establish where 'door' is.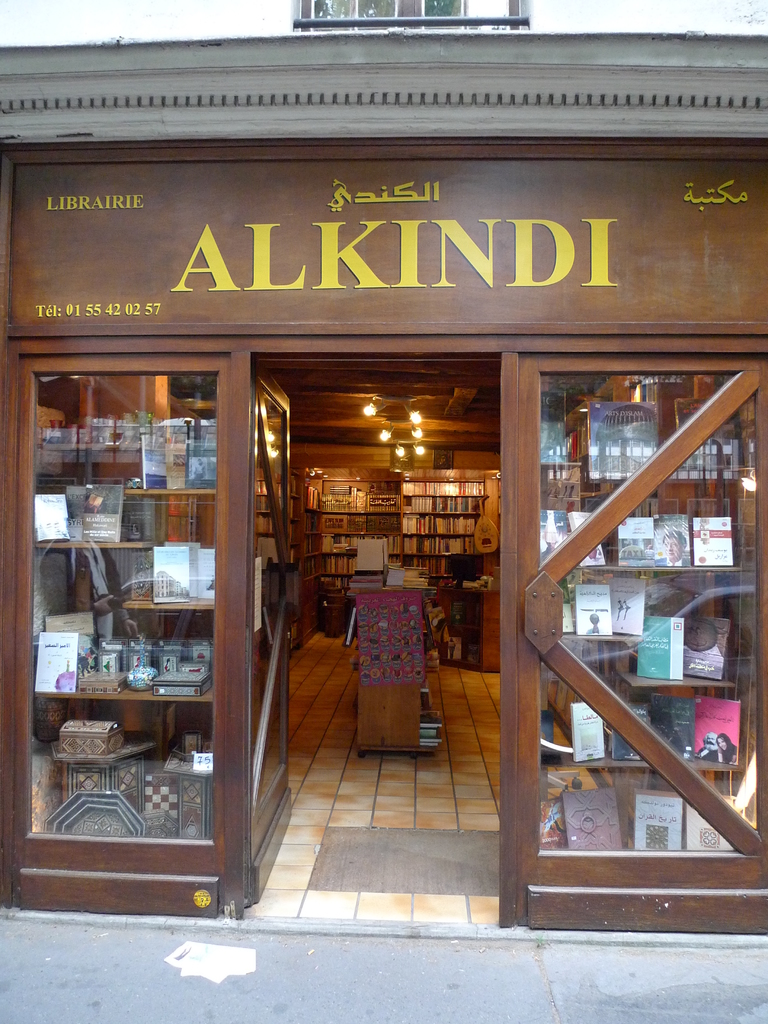
Established at bbox=(251, 356, 300, 902).
